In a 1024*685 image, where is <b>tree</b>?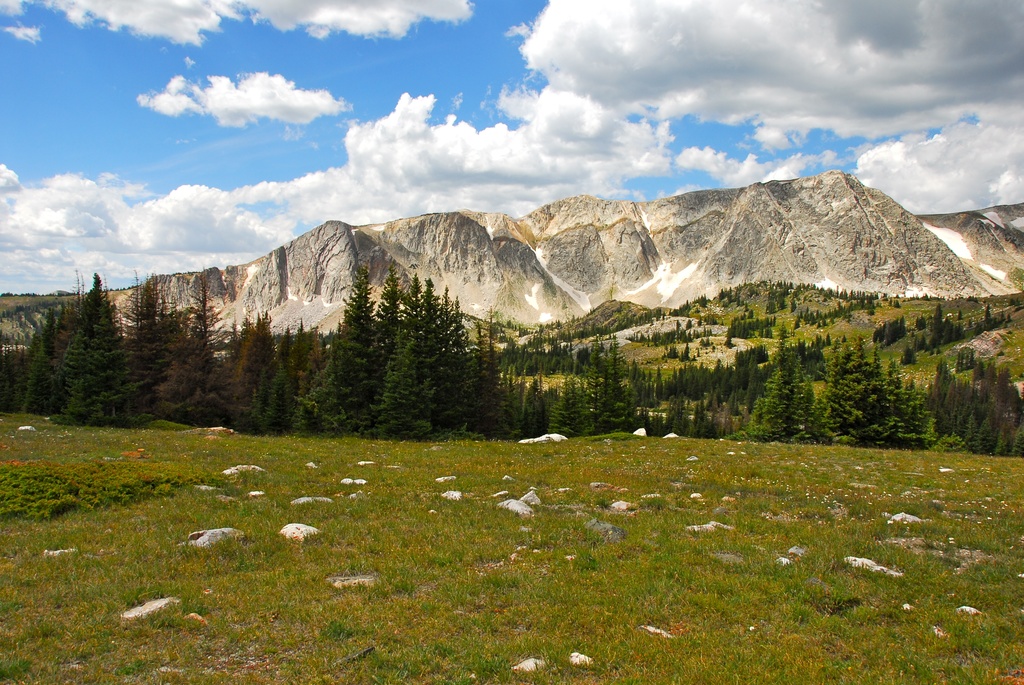
(x1=369, y1=262, x2=444, y2=439).
